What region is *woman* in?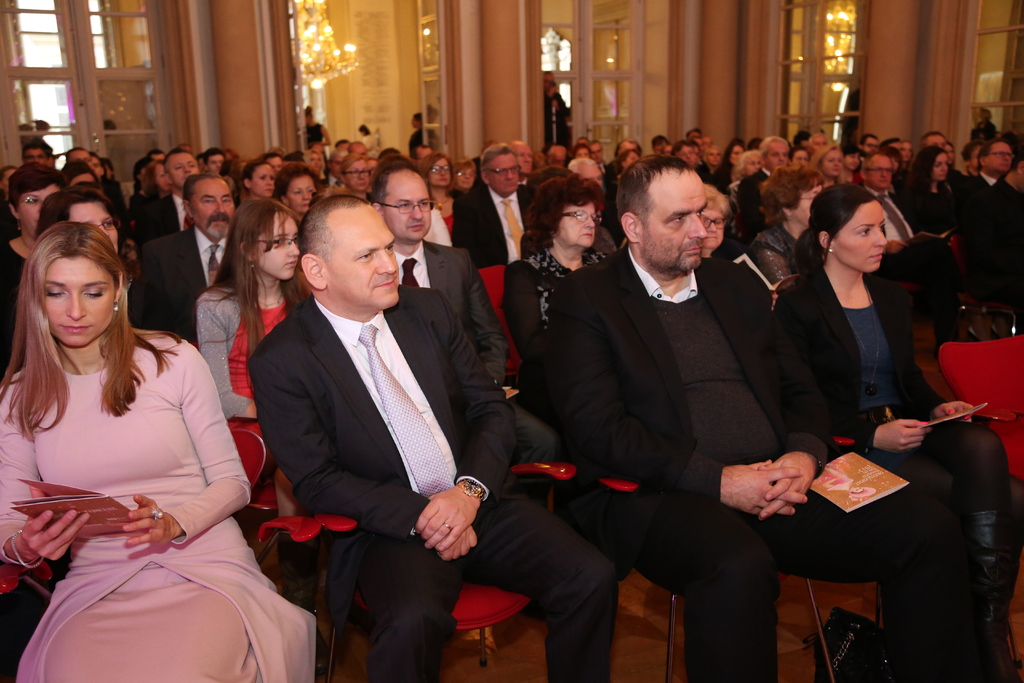
bbox=(232, 158, 276, 212).
